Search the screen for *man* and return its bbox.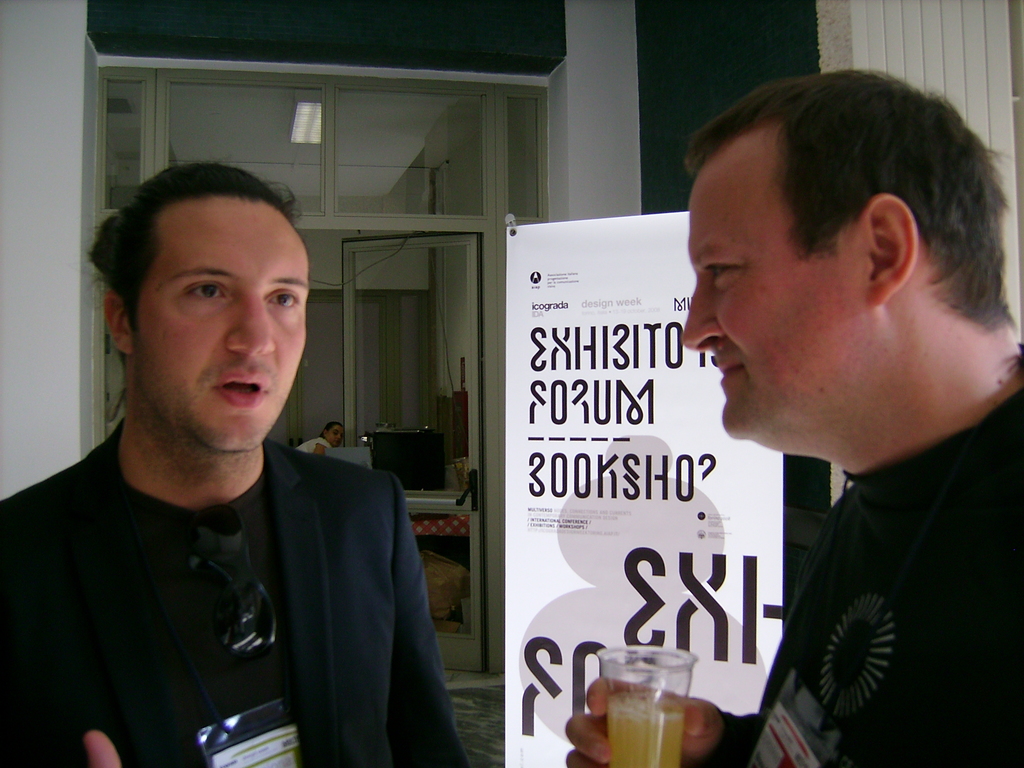
Found: rect(552, 62, 1023, 767).
